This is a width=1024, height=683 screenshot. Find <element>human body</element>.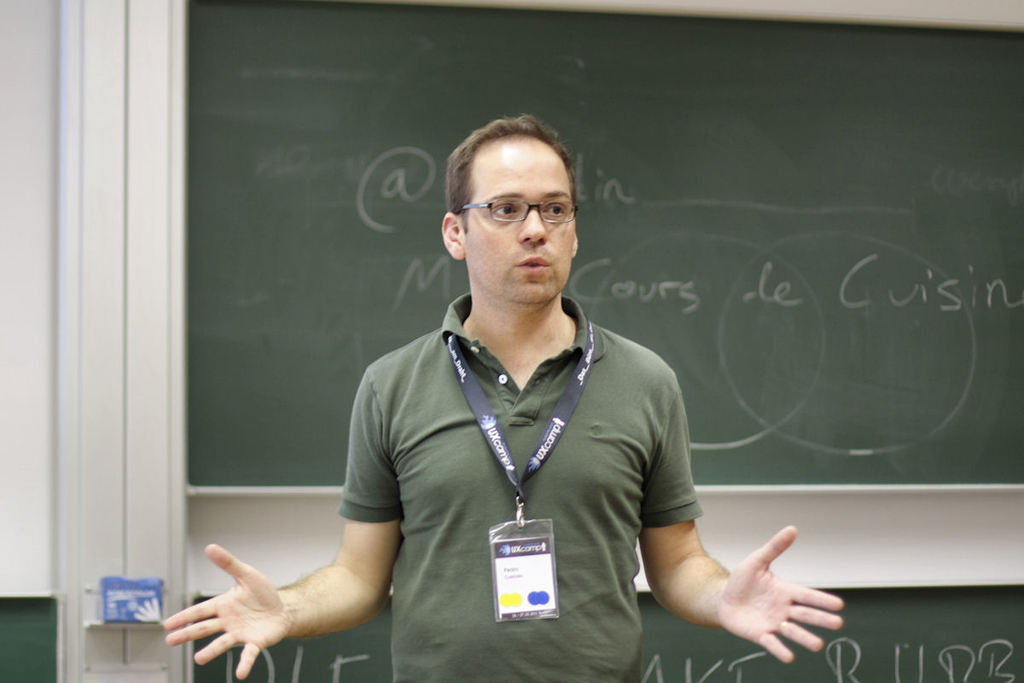
Bounding box: x1=225 y1=114 x2=847 y2=681.
